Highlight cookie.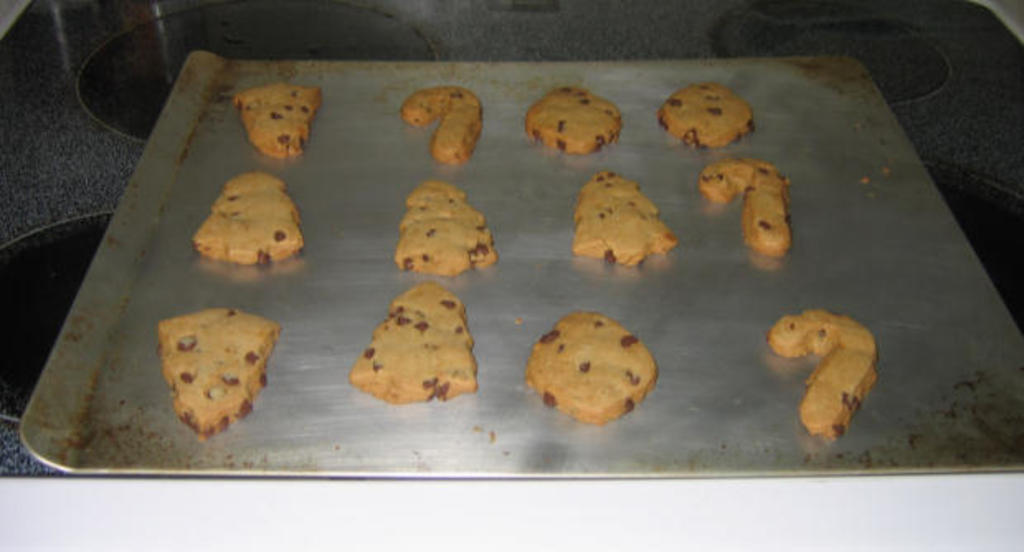
Highlighted region: region(396, 172, 499, 274).
